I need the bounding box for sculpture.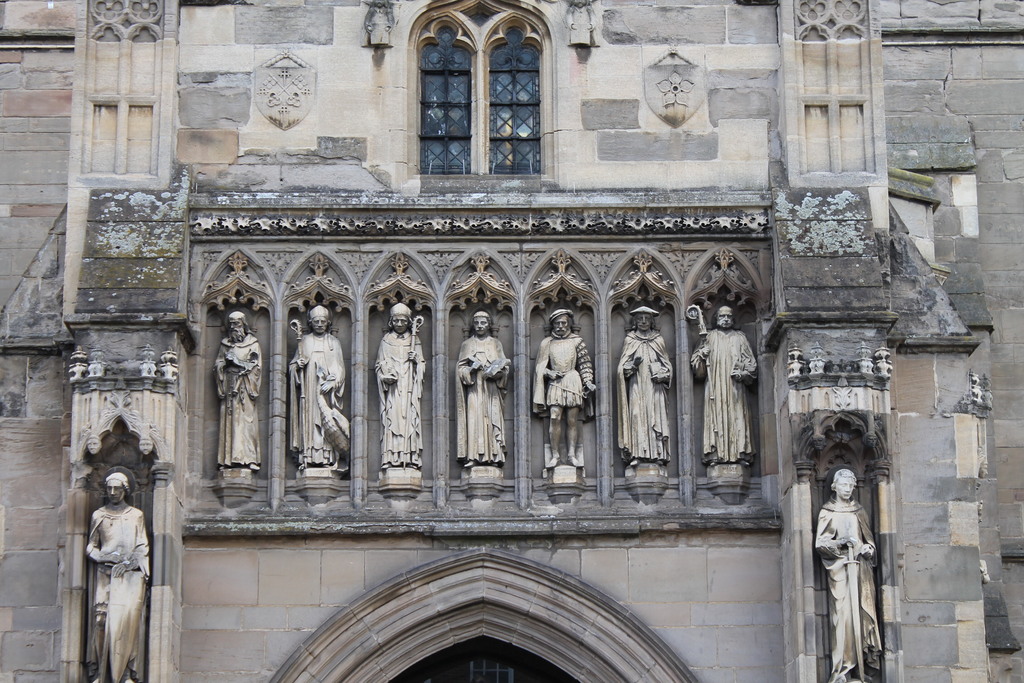
Here it is: Rect(374, 302, 430, 468).
